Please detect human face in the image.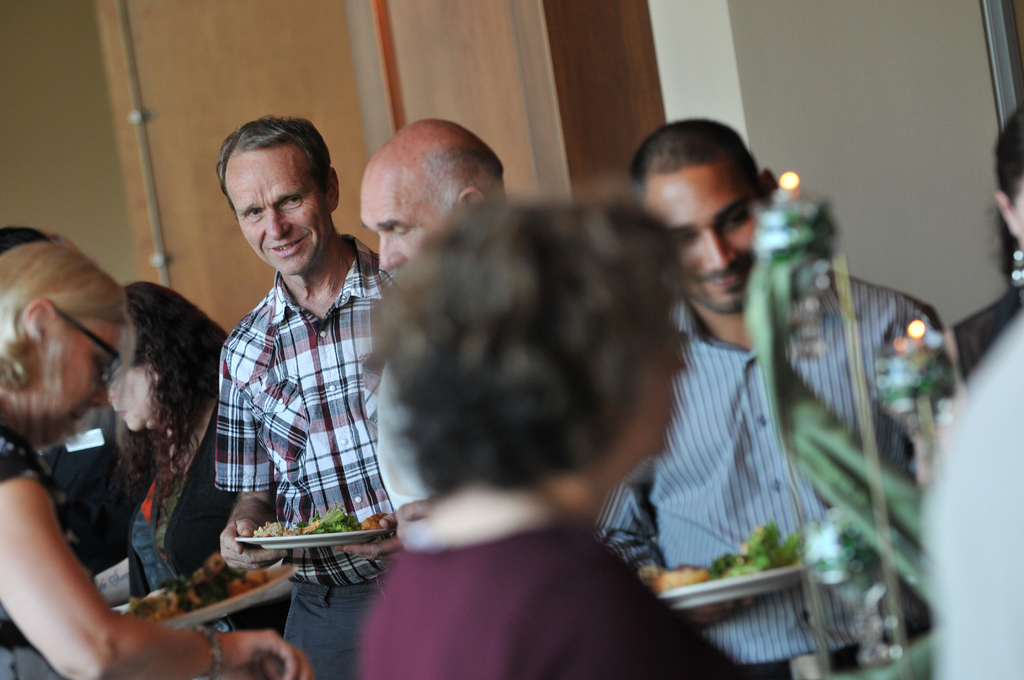
Rect(1015, 173, 1023, 248).
